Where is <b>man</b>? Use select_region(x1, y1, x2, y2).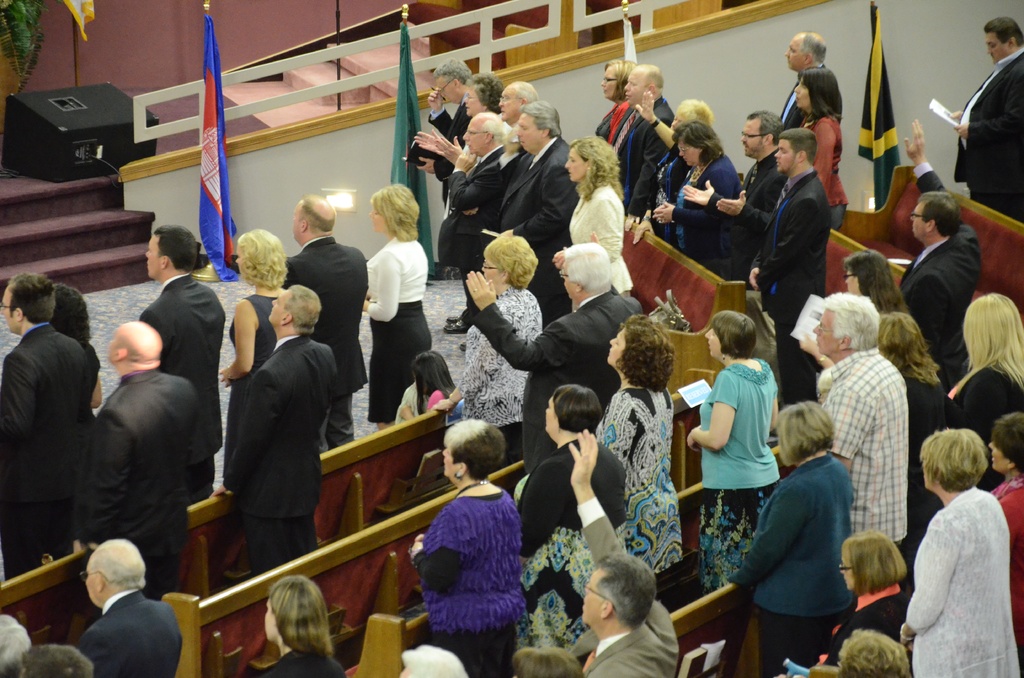
select_region(744, 126, 836, 408).
